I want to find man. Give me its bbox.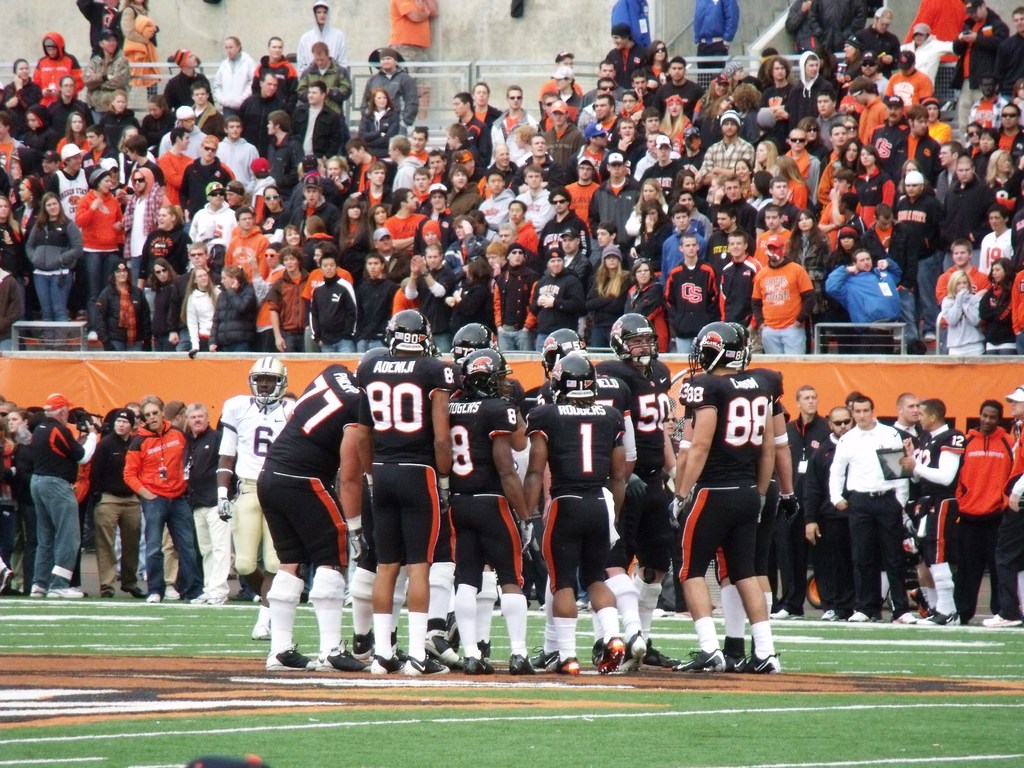
266 252 310 352.
